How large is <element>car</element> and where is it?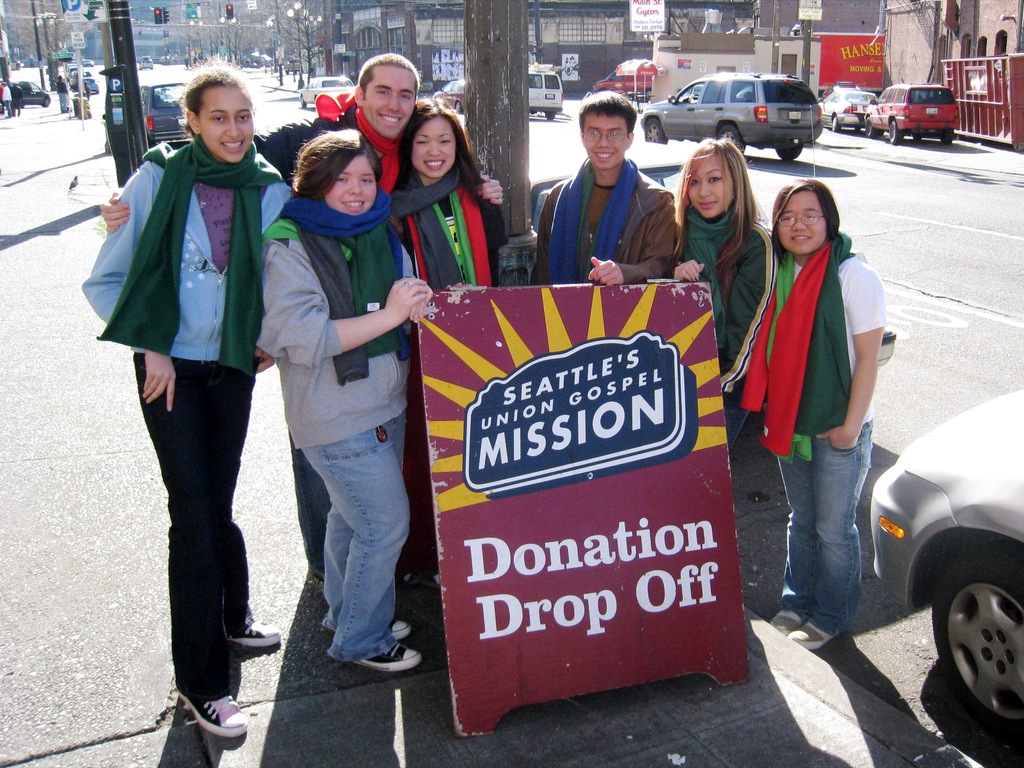
Bounding box: detection(819, 84, 878, 134).
